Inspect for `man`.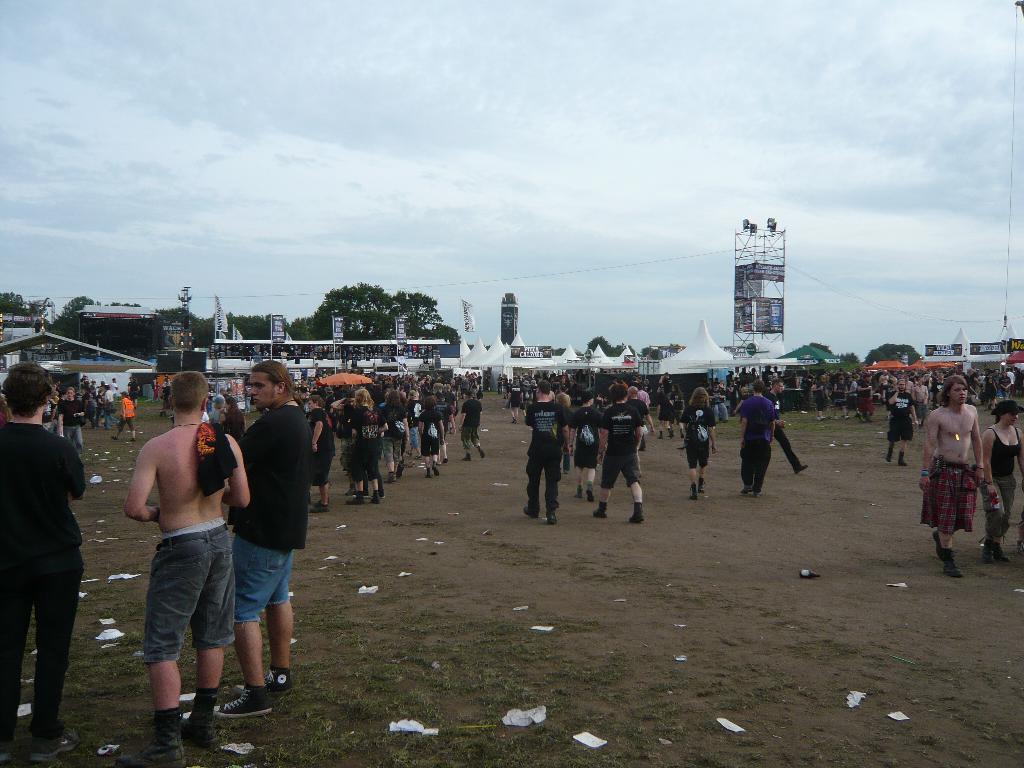
Inspection: box=[116, 388, 269, 737].
